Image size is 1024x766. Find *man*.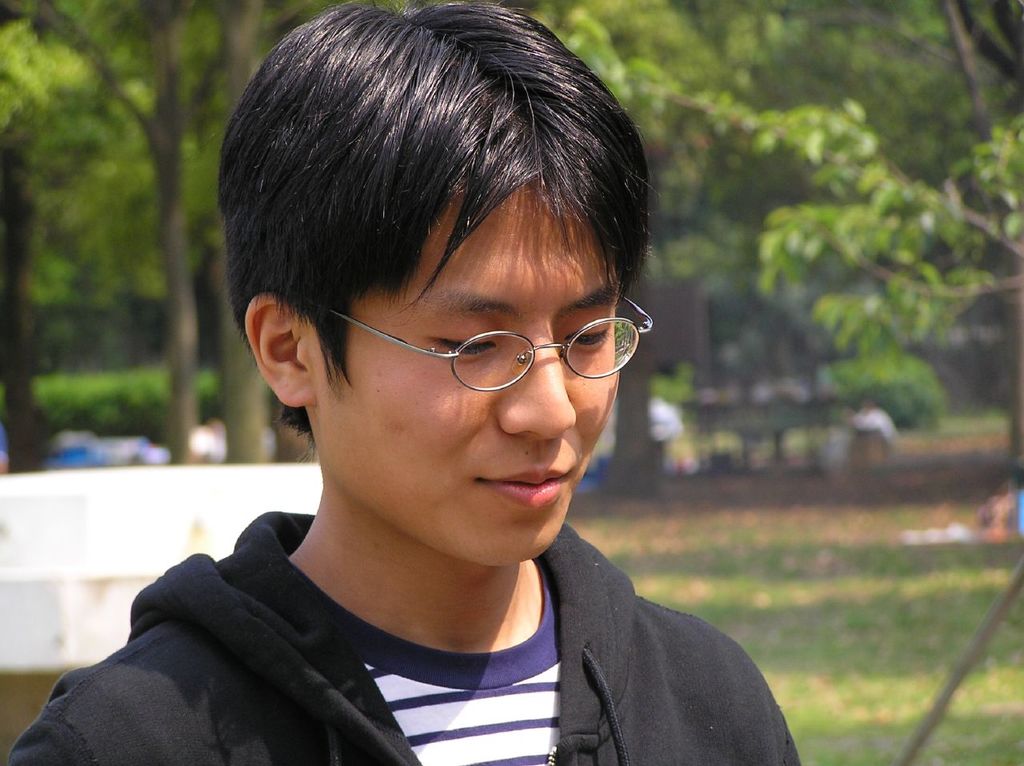
left=5, top=0, right=799, bottom=765.
